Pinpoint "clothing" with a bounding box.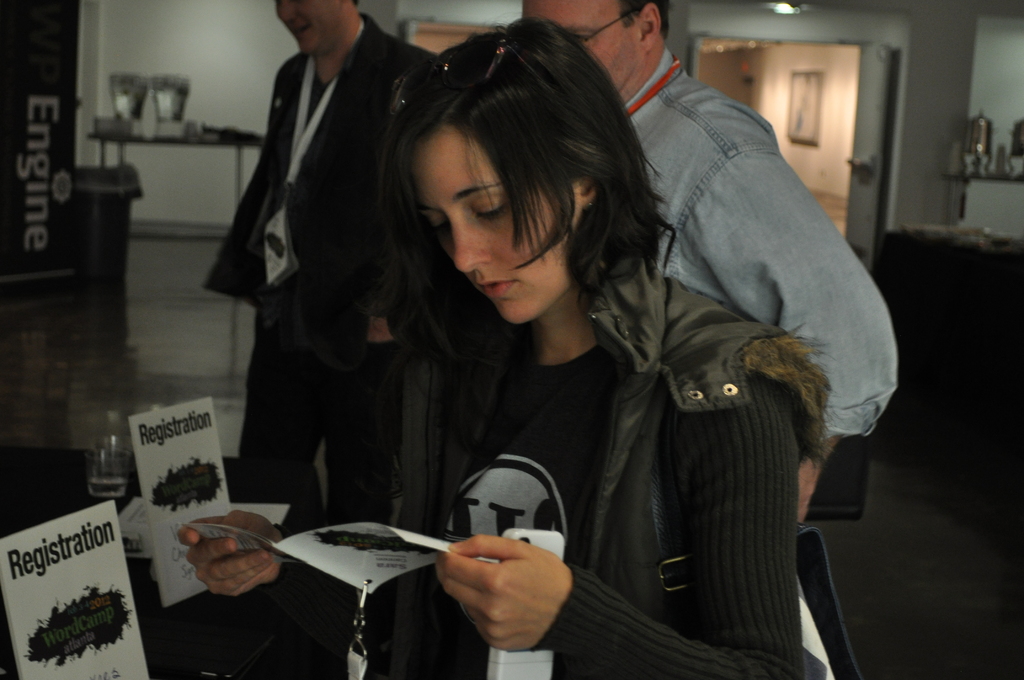
[223, 243, 830, 679].
